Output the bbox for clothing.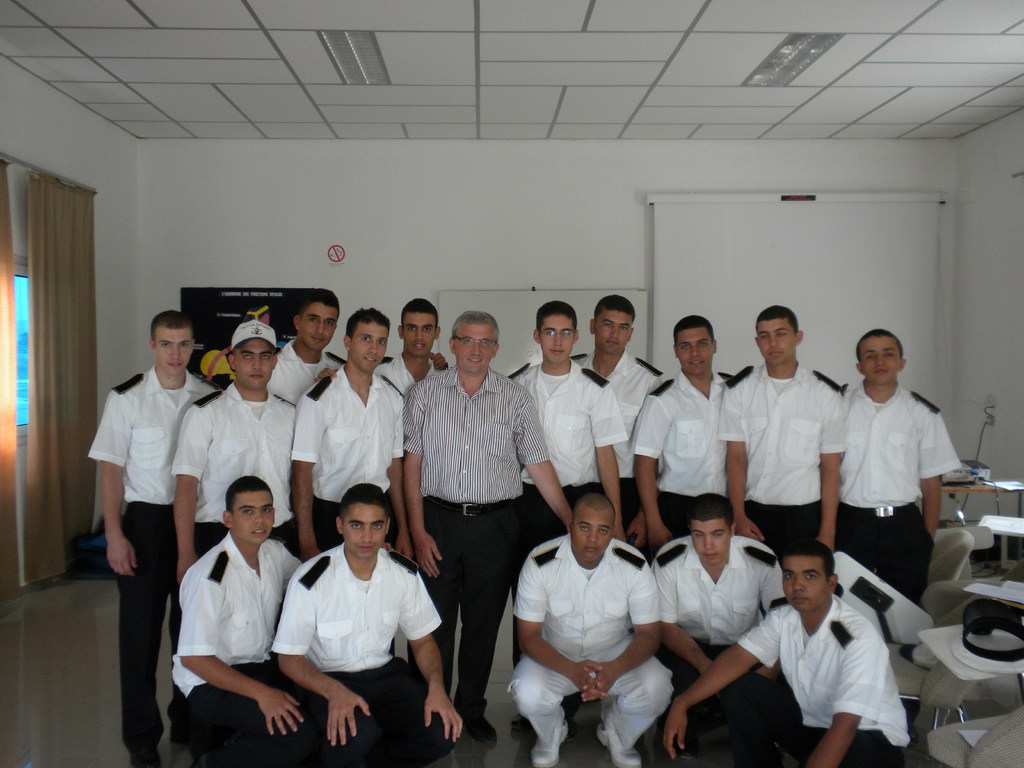
region(271, 348, 371, 408).
